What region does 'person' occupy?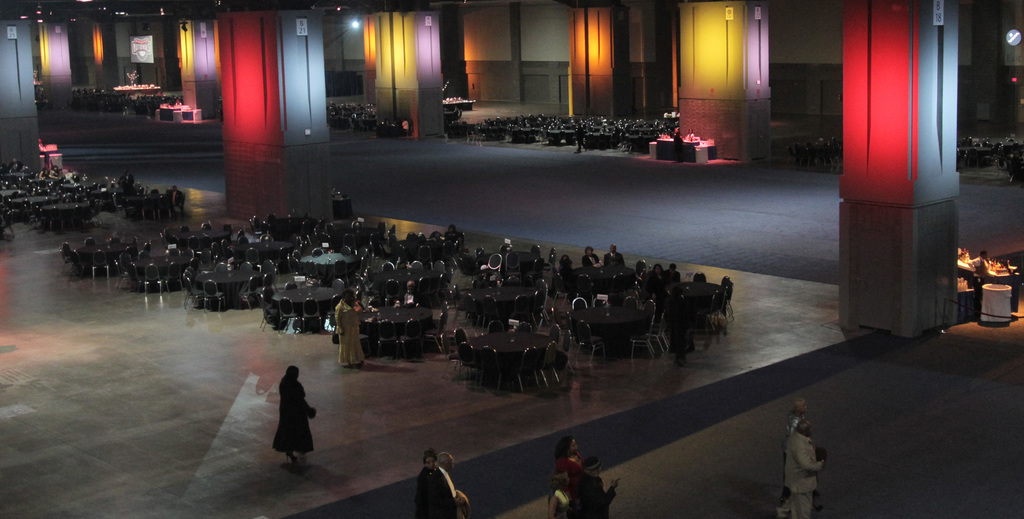
604 243 625 264.
